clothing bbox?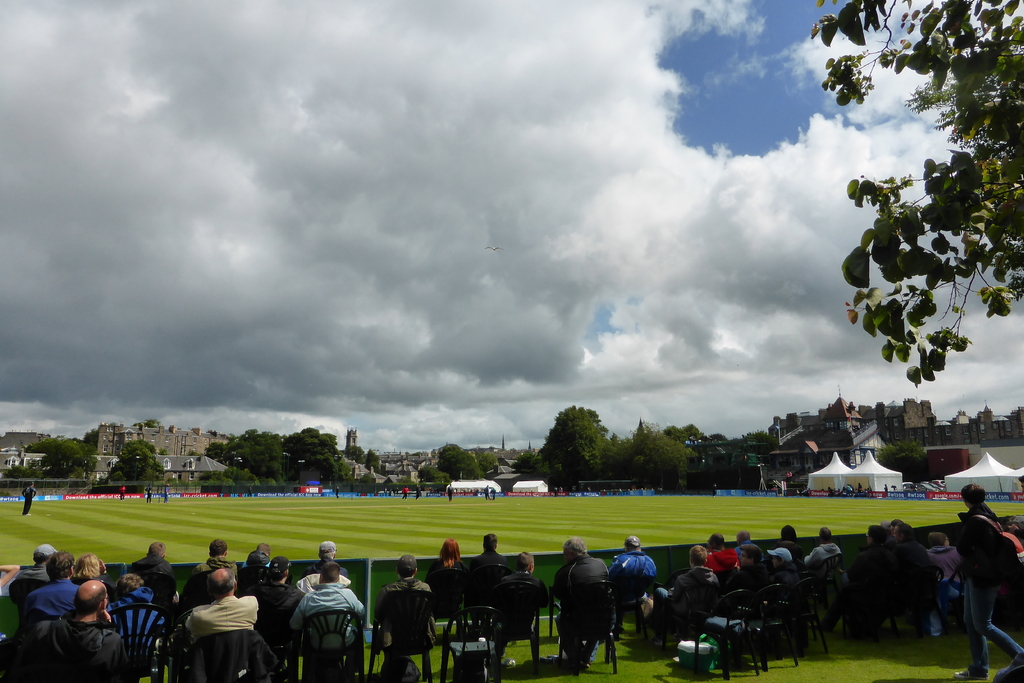
x1=488, y1=565, x2=556, y2=613
